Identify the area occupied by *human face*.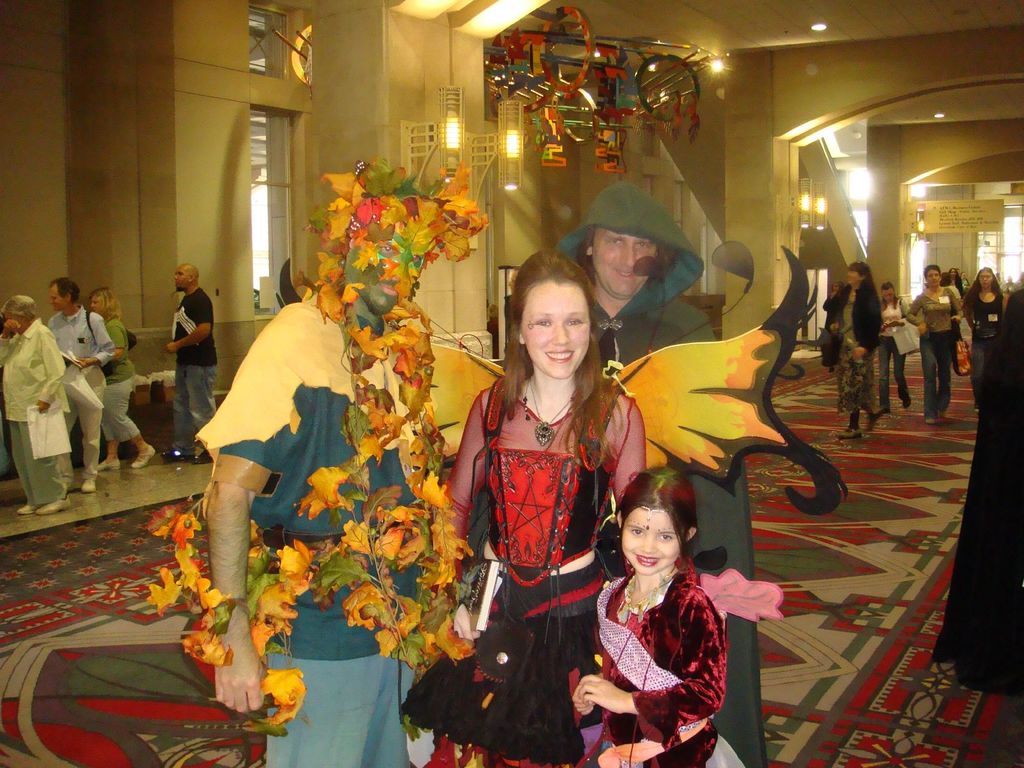
Area: [347,241,398,317].
